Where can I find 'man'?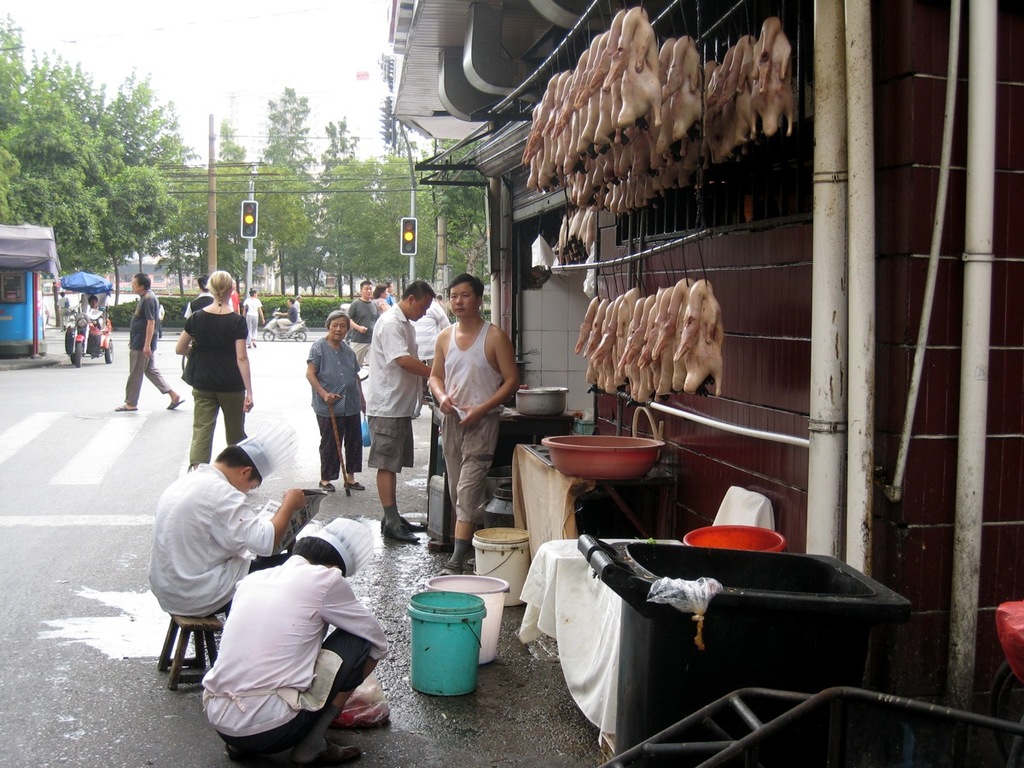
You can find it at box(201, 536, 390, 767).
